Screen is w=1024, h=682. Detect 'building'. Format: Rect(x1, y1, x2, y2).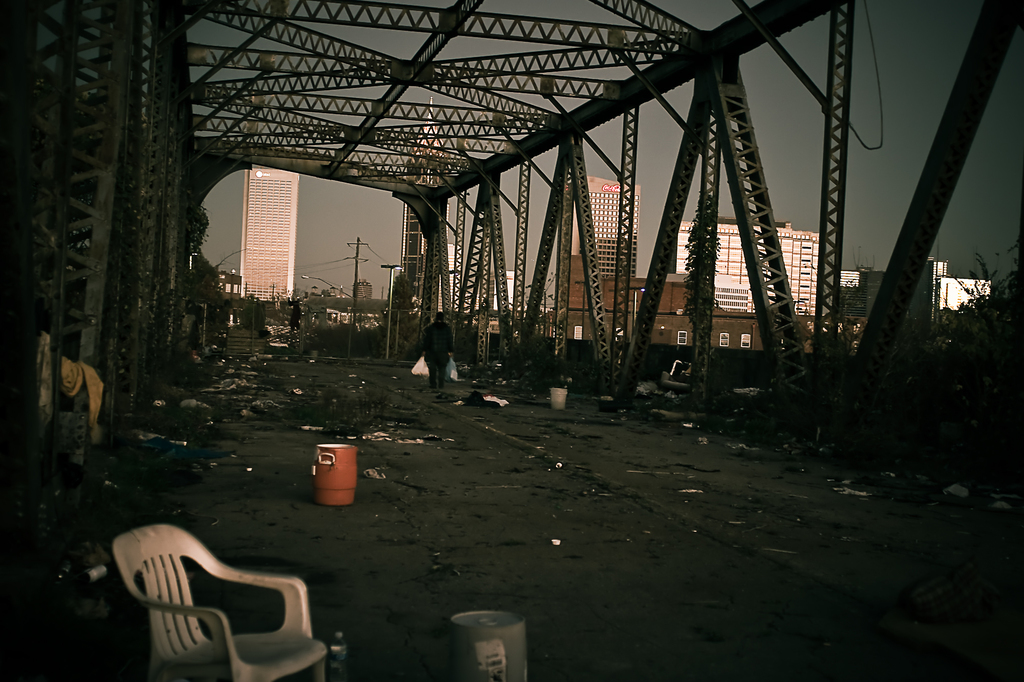
Rect(675, 220, 821, 333).
